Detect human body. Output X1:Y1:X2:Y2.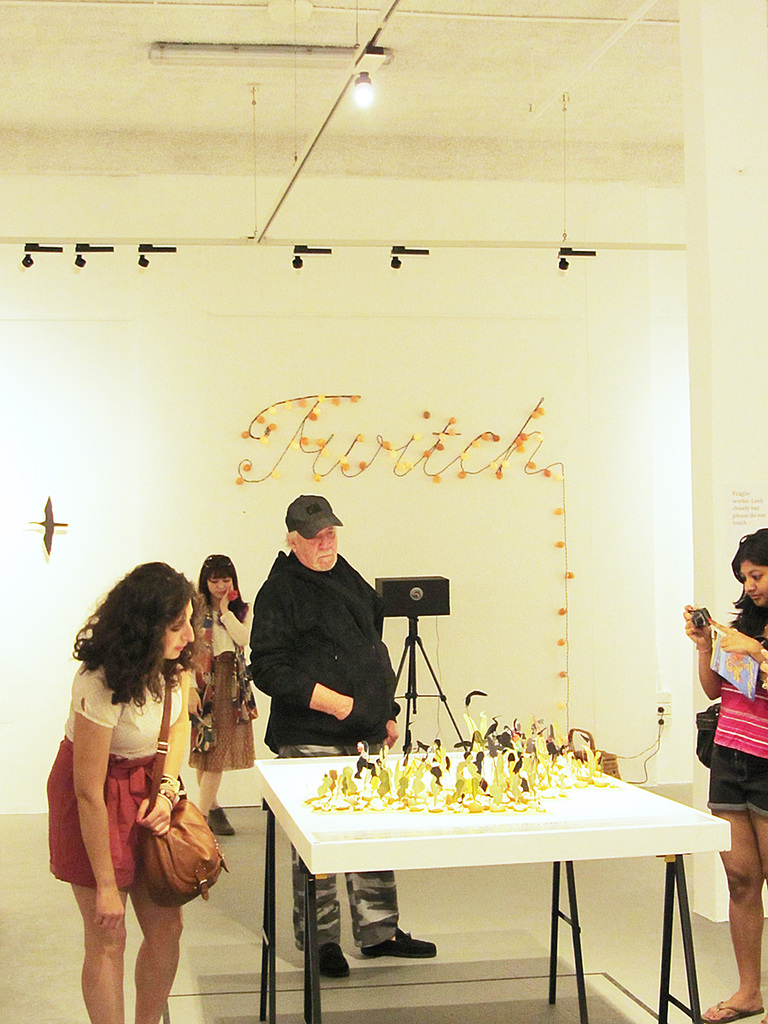
187:552:251:828.
